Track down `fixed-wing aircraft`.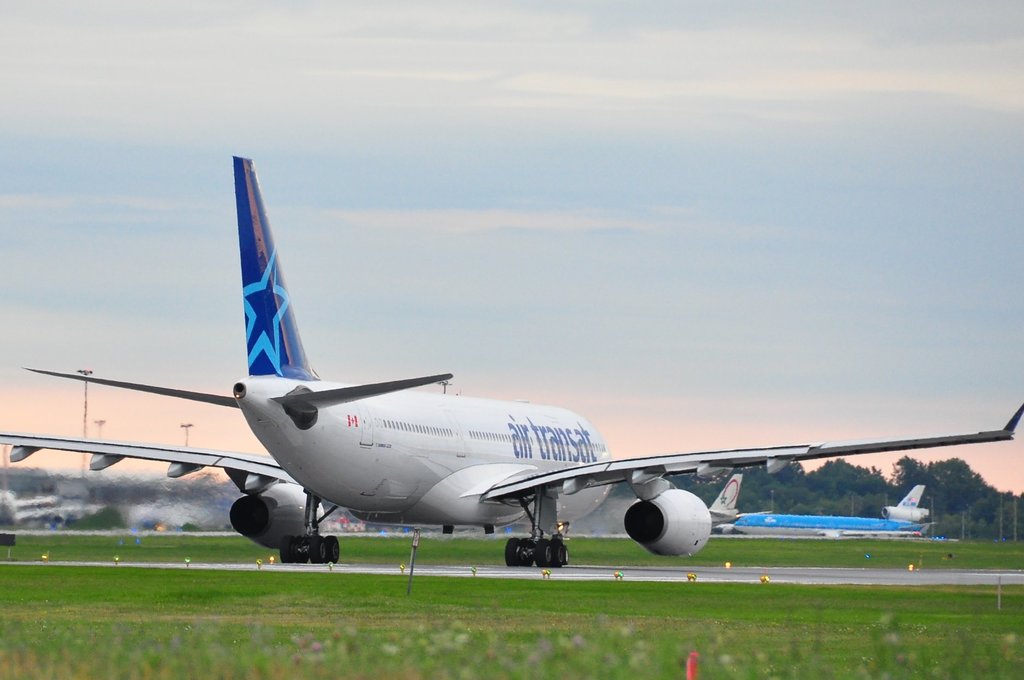
Tracked to <region>0, 145, 1023, 571</region>.
